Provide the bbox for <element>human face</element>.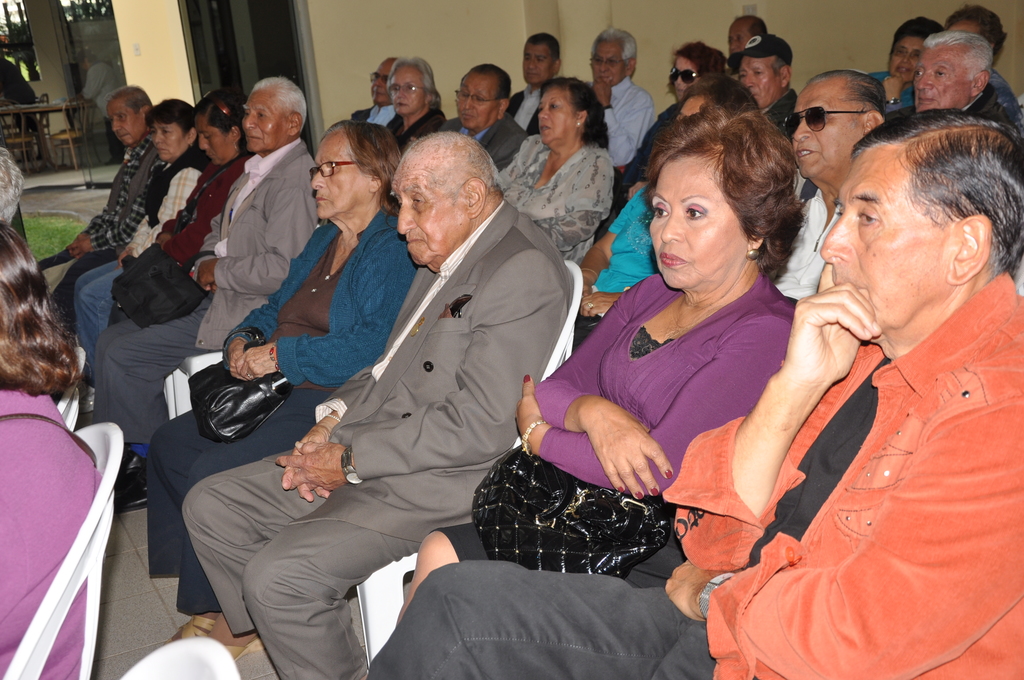
l=522, t=48, r=554, b=86.
